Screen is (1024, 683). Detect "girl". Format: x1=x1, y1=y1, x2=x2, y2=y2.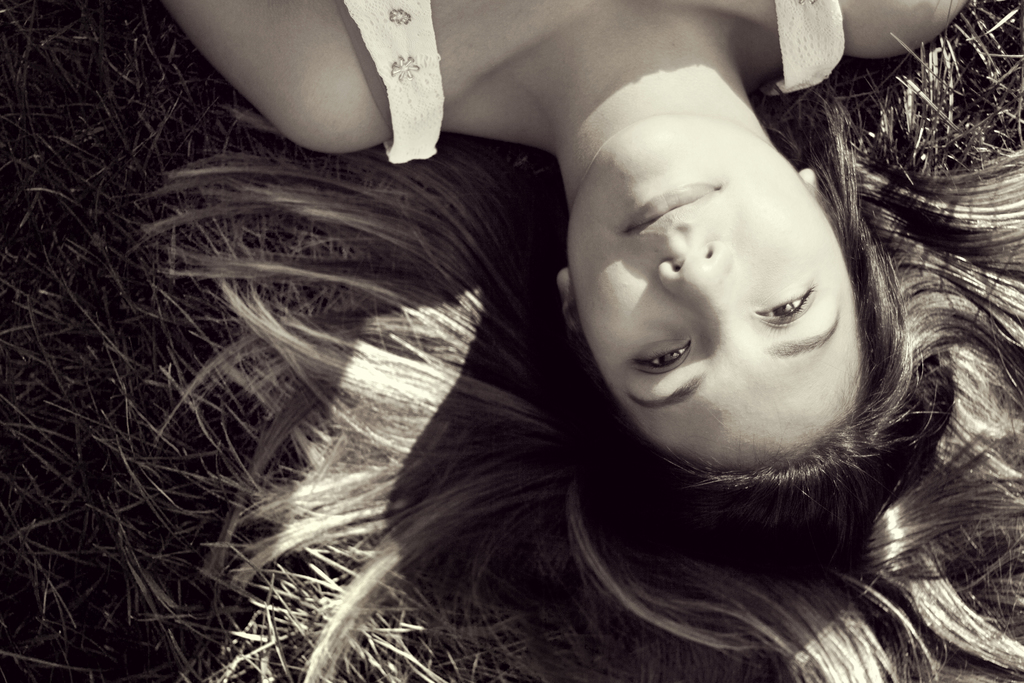
x1=129, y1=0, x2=1023, y2=682.
